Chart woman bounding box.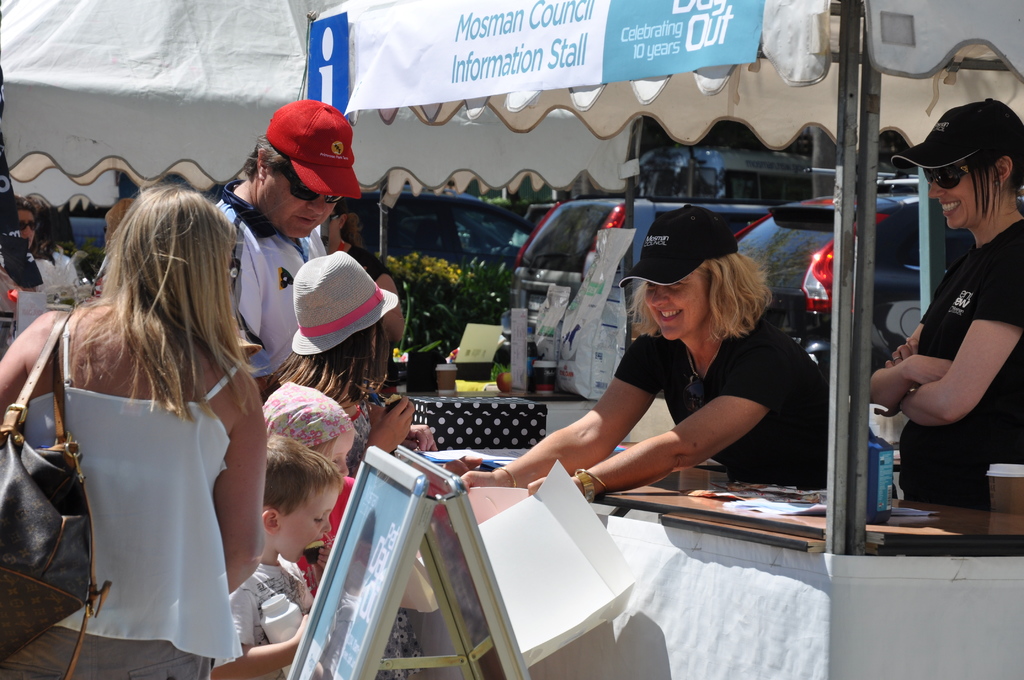
Charted: <box>451,203,834,497</box>.
